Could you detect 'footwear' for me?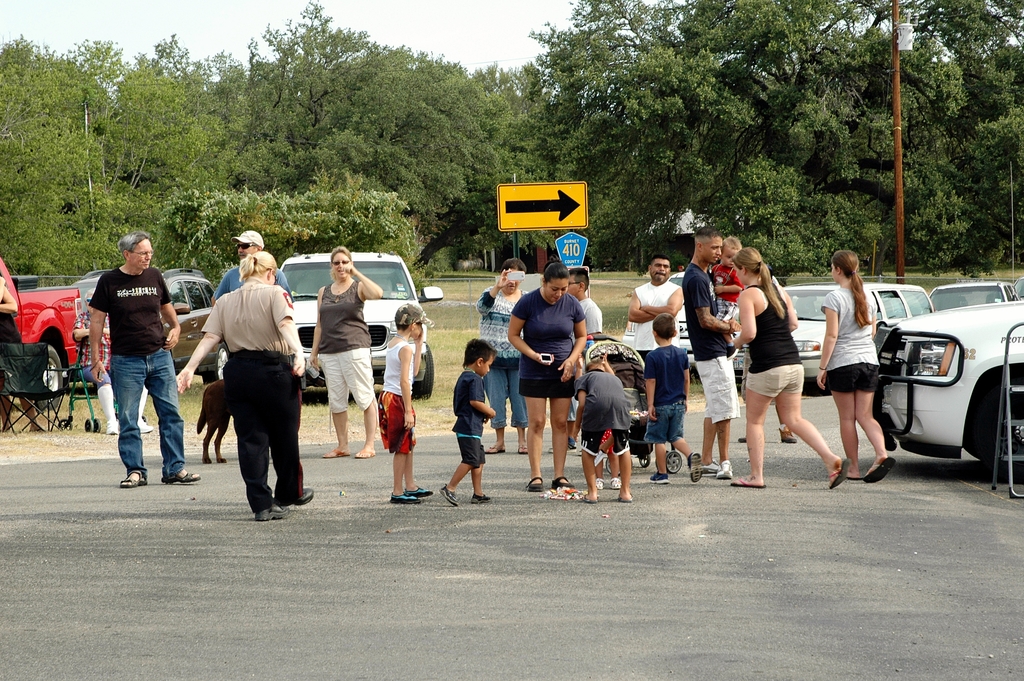
Detection result: 281:488:312:505.
